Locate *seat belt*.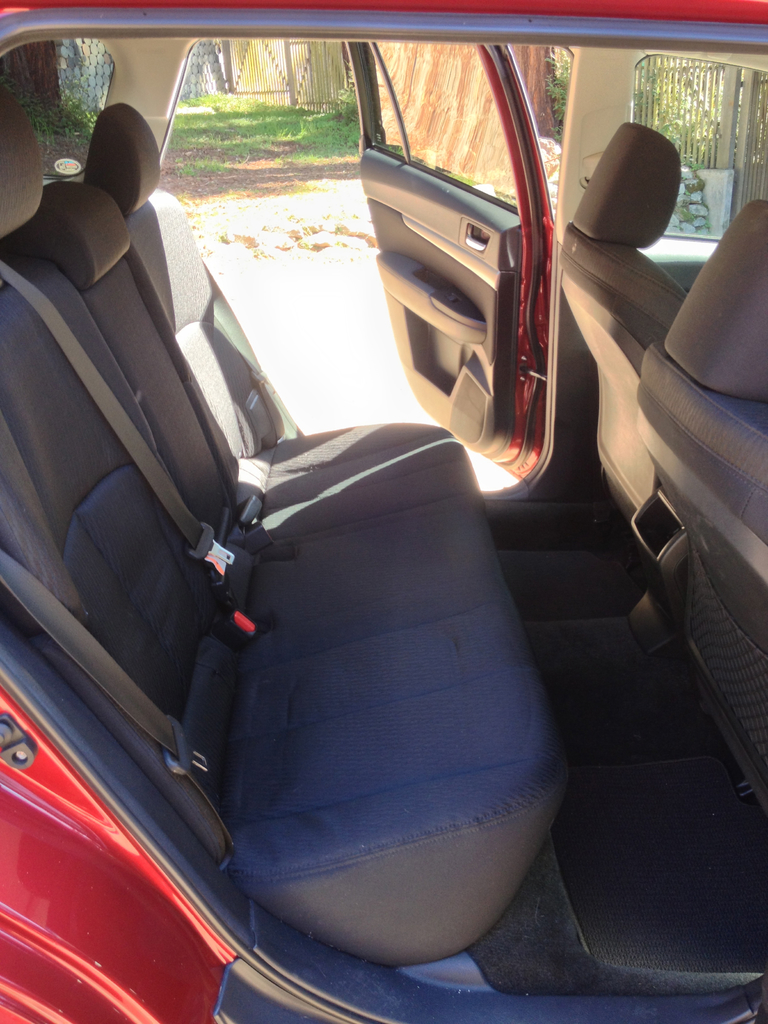
Bounding box: x1=0, y1=543, x2=221, y2=795.
